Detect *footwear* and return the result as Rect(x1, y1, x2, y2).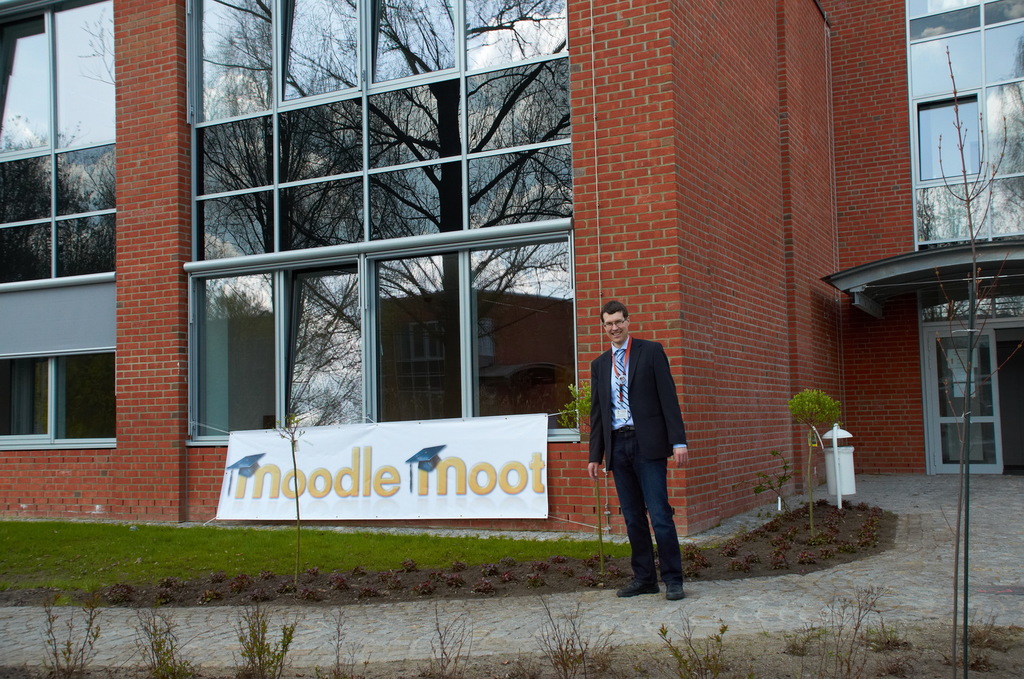
Rect(666, 584, 692, 601).
